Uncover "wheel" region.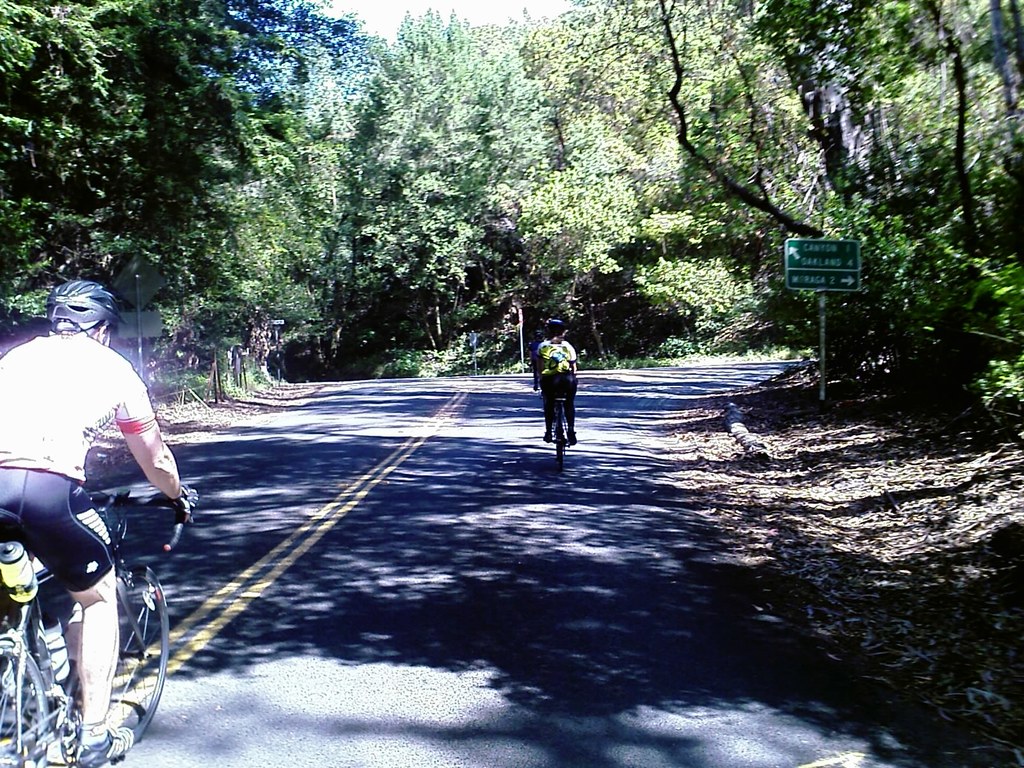
Uncovered: 551:408:571:468.
